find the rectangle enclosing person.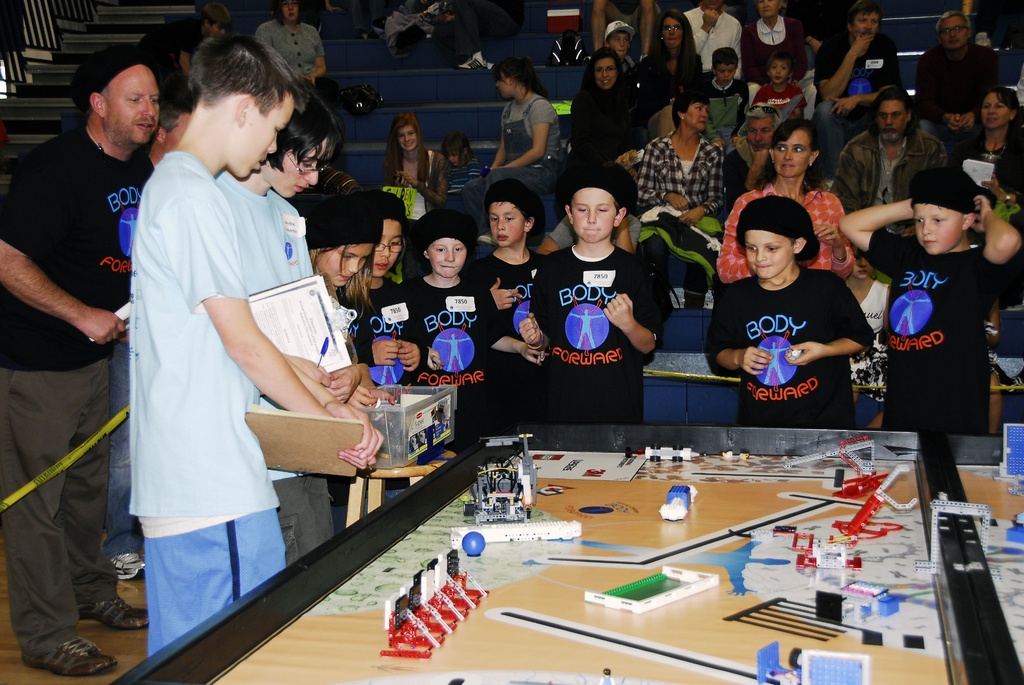
[left=403, top=211, right=544, bottom=409].
